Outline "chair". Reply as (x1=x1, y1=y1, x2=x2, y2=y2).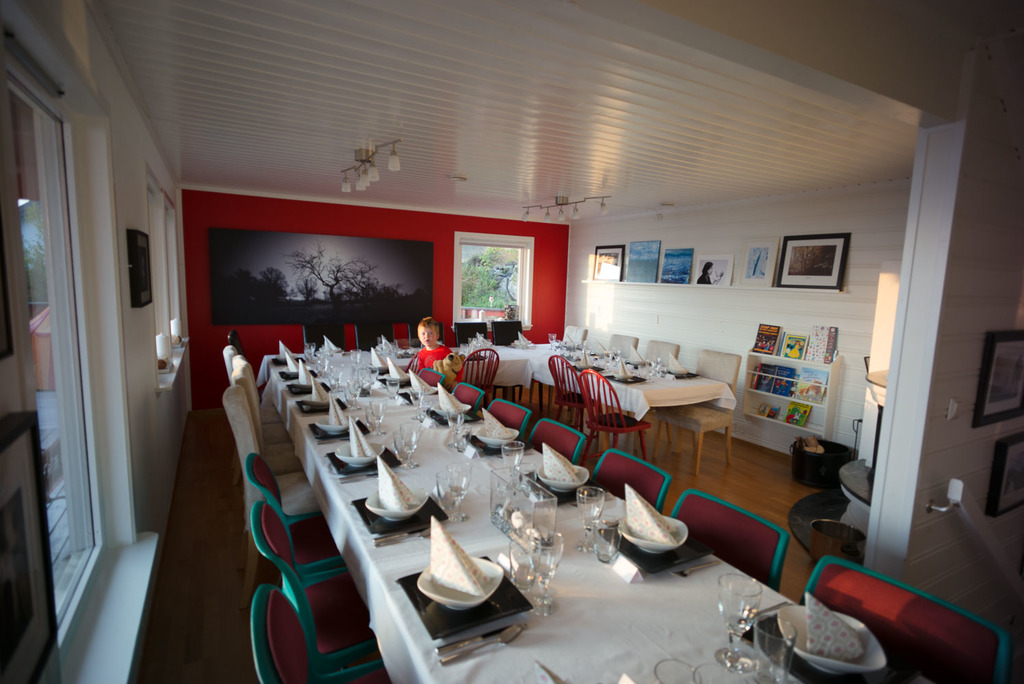
(x1=453, y1=382, x2=480, y2=415).
